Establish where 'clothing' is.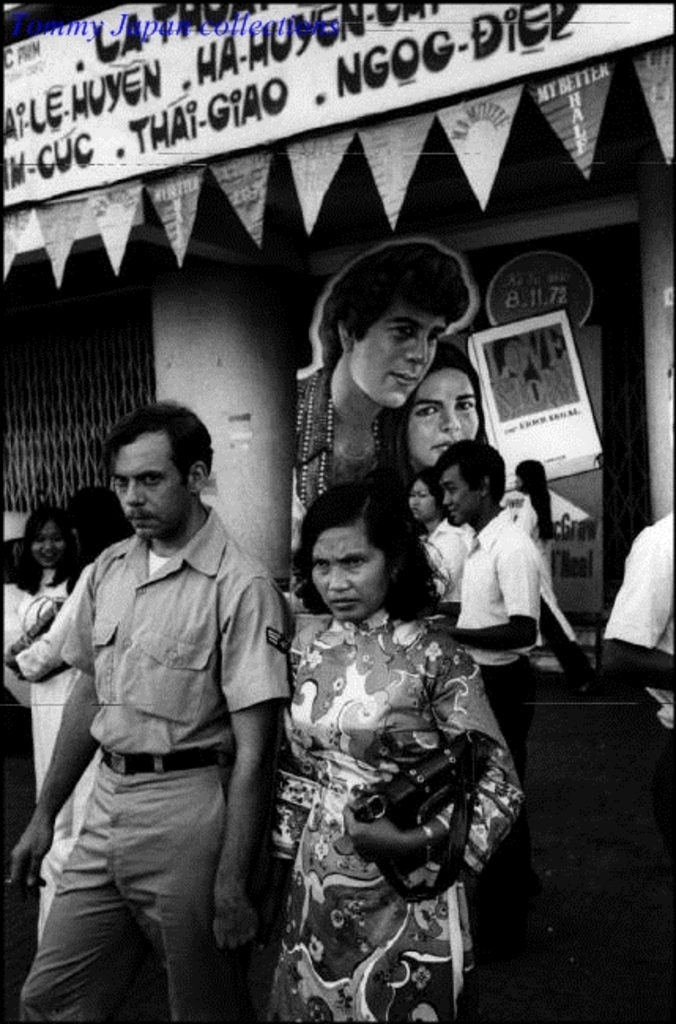
Established at detection(27, 503, 282, 1019).
